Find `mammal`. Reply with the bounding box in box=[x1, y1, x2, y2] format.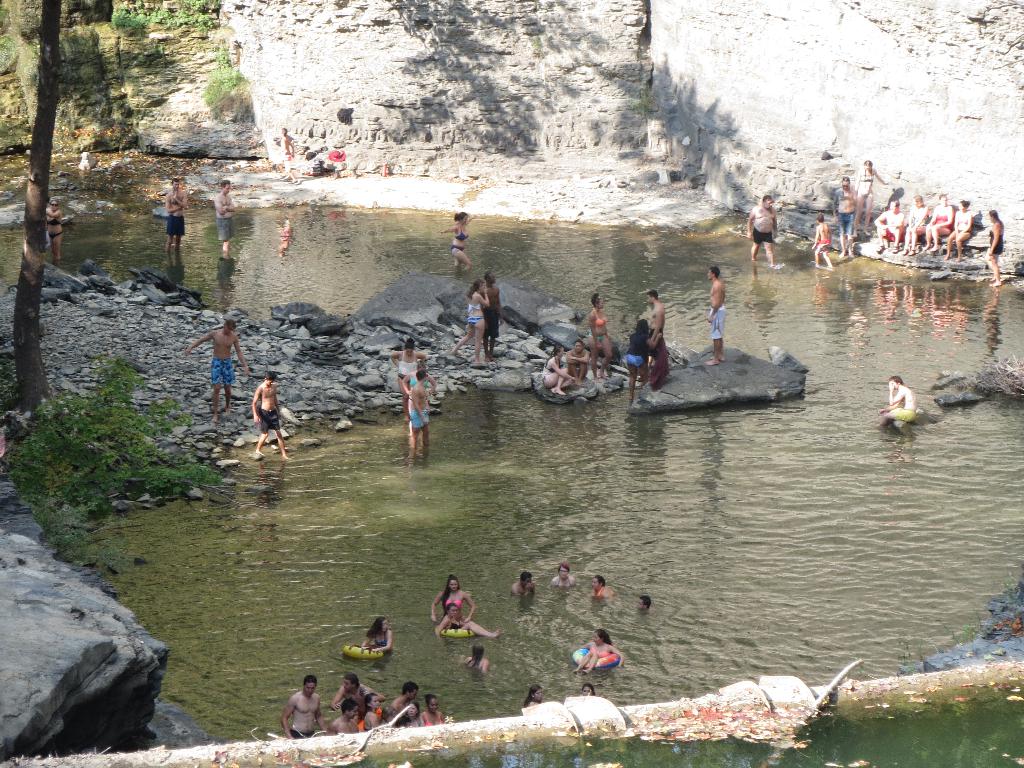
box=[357, 615, 396, 655].
